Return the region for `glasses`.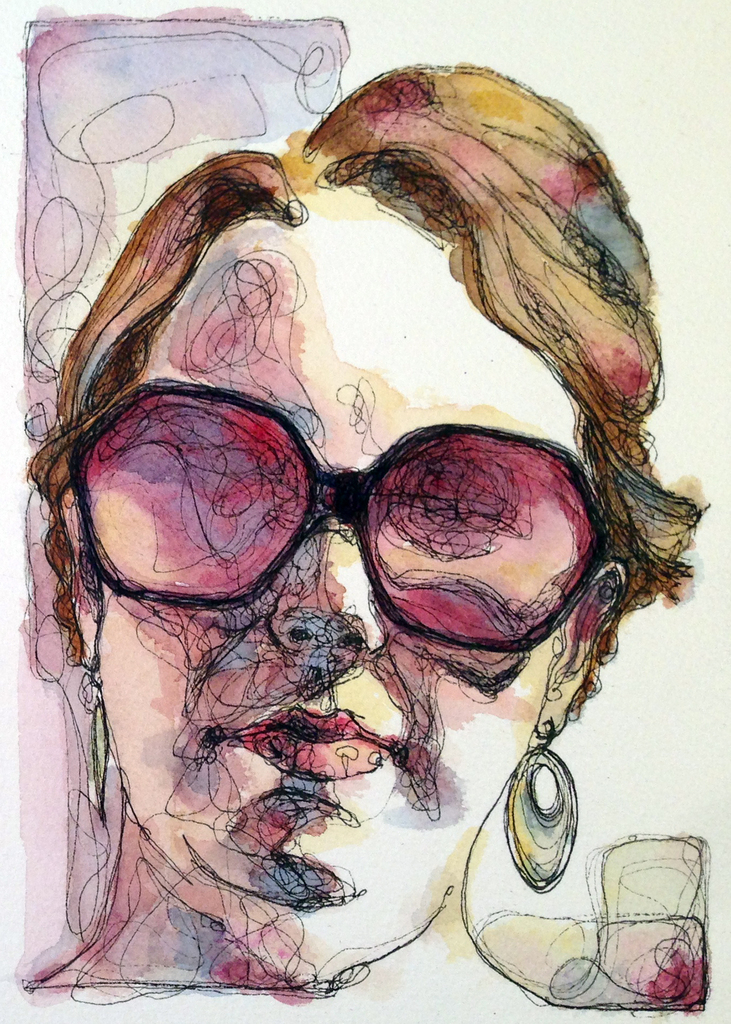
[left=53, top=386, right=675, bottom=650].
